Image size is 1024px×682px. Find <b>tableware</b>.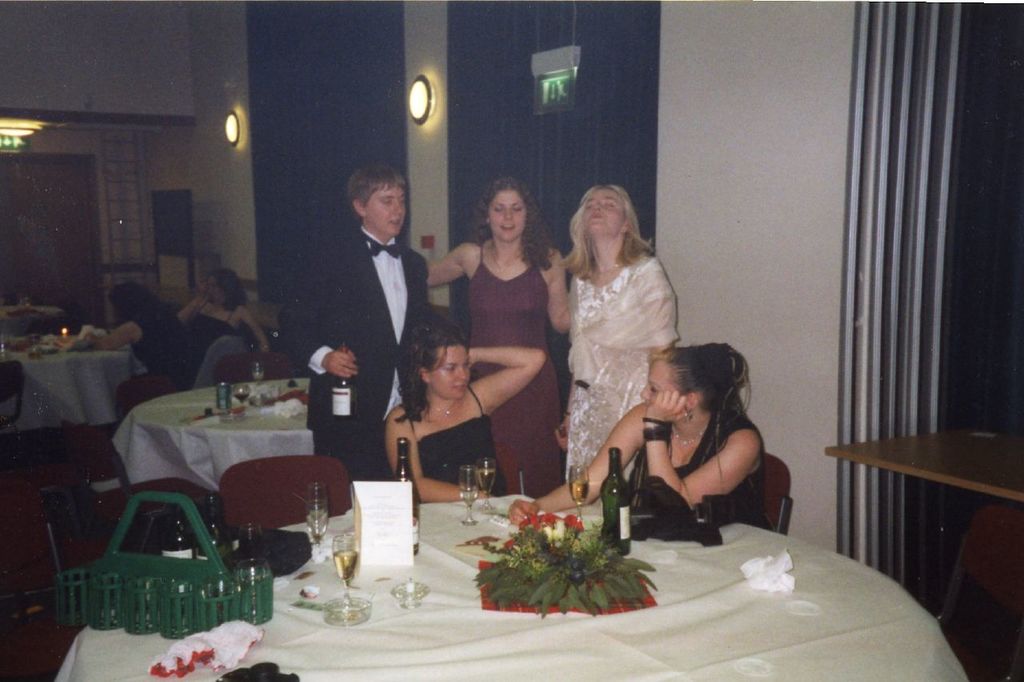
389:578:431:608.
